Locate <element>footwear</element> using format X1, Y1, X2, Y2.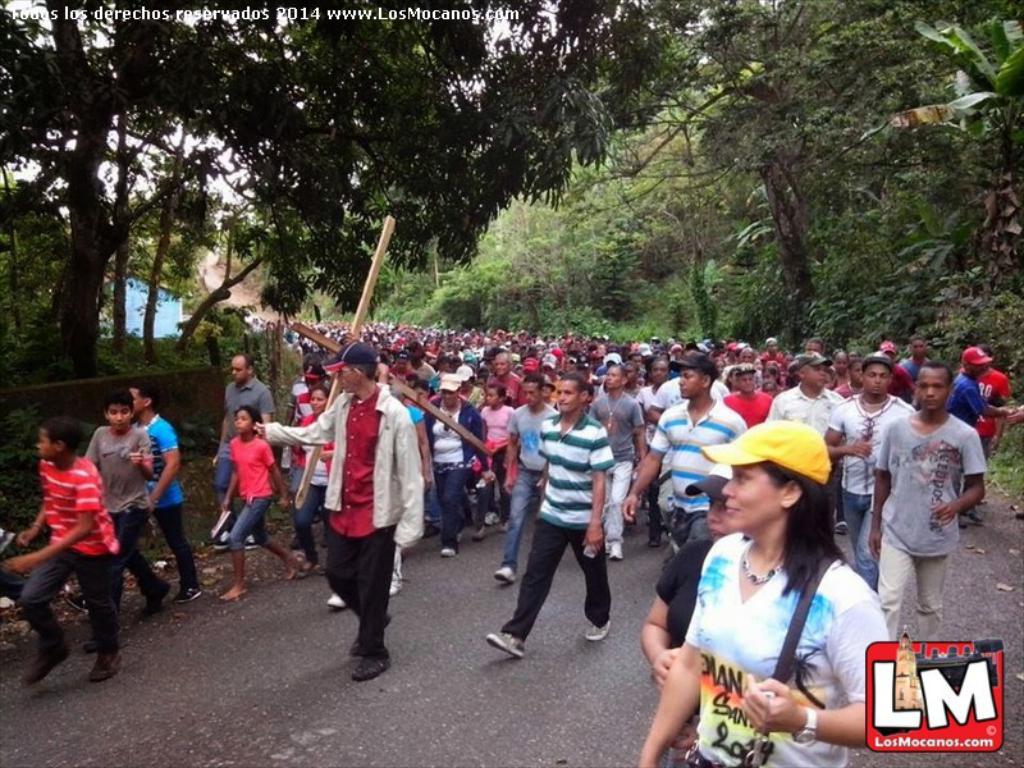
352, 653, 393, 684.
